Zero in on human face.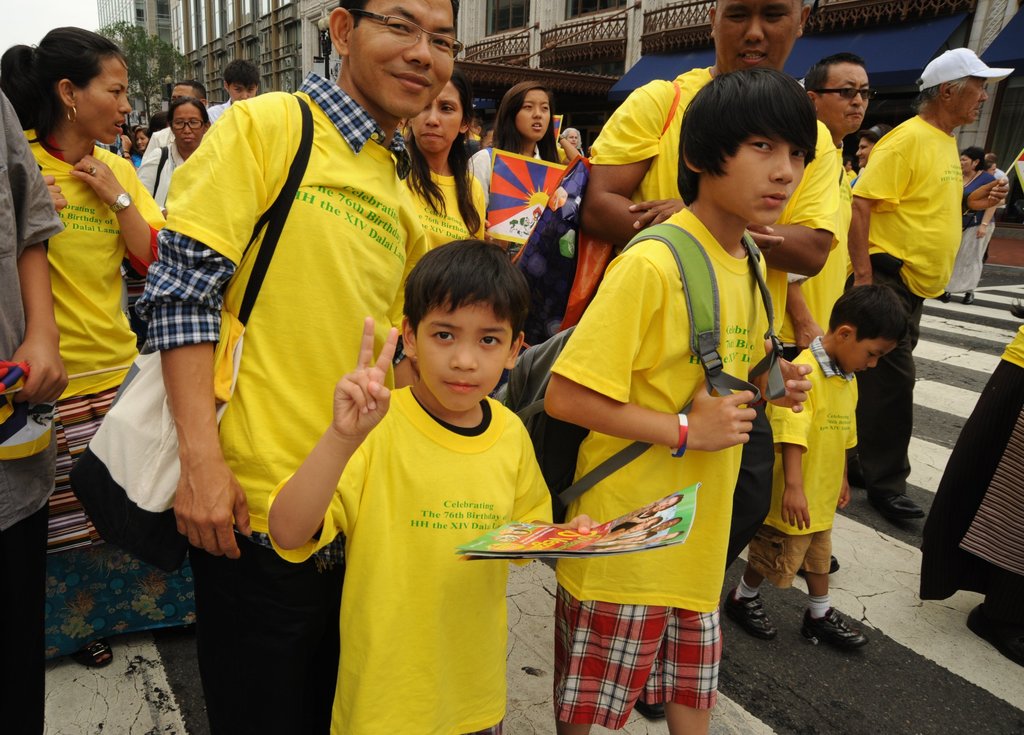
Zeroed in: (left=652, top=497, right=676, bottom=509).
